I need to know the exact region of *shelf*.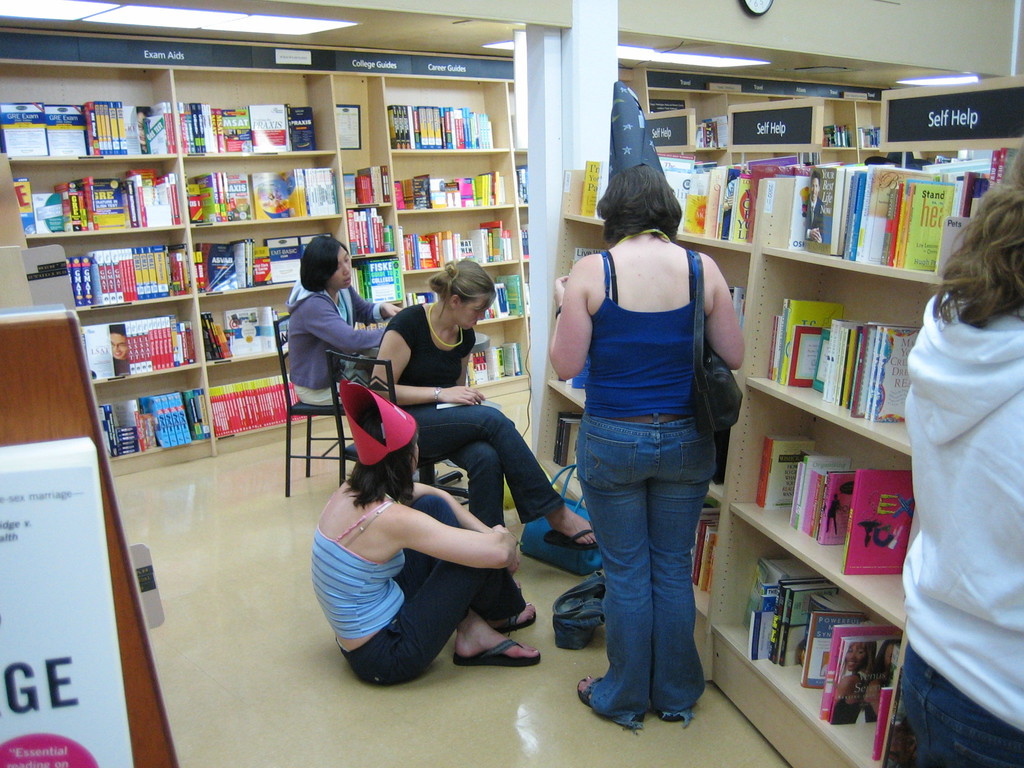
Region: locate(540, 300, 749, 506).
